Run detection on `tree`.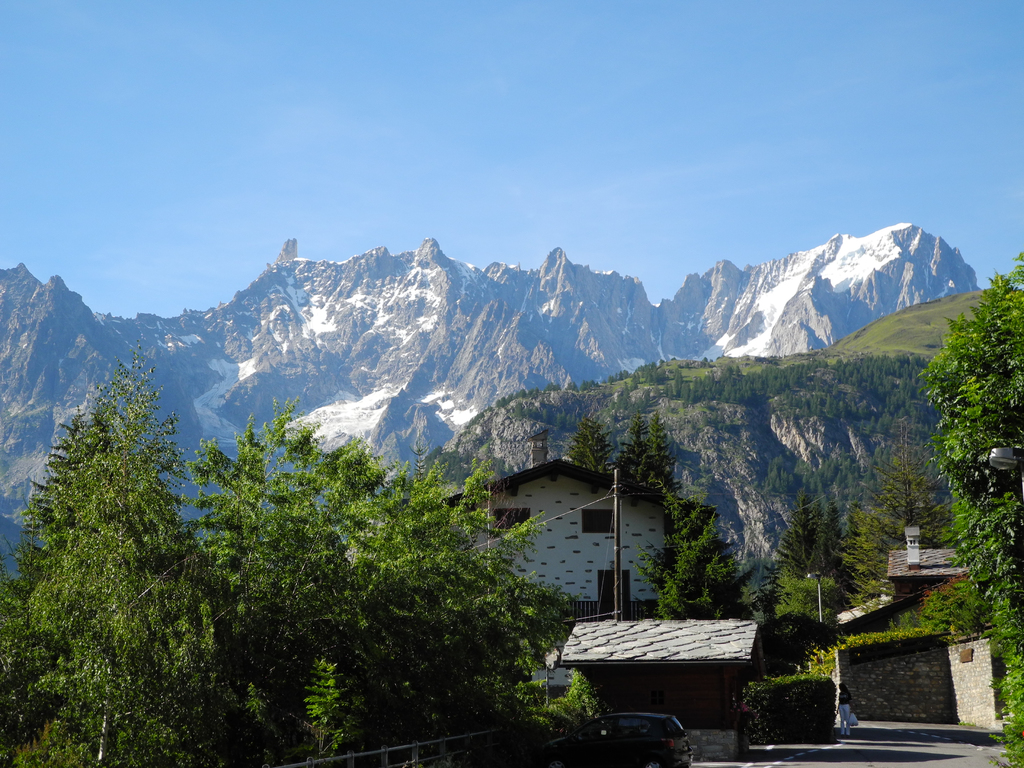
Result: bbox=[842, 450, 959, 597].
